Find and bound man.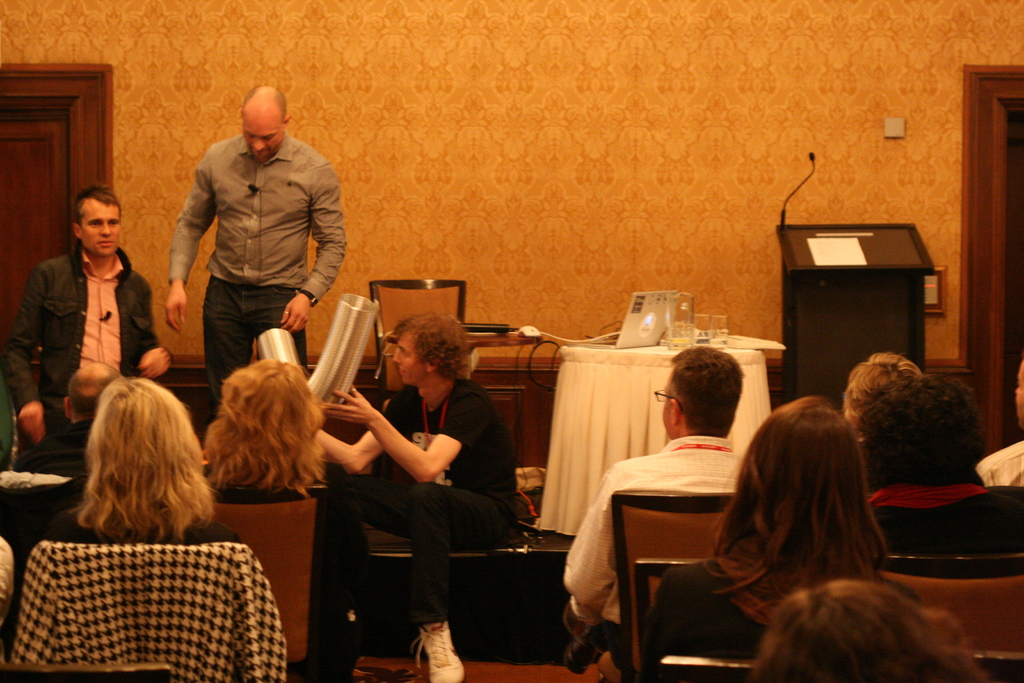
Bound: (977, 349, 1023, 488).
